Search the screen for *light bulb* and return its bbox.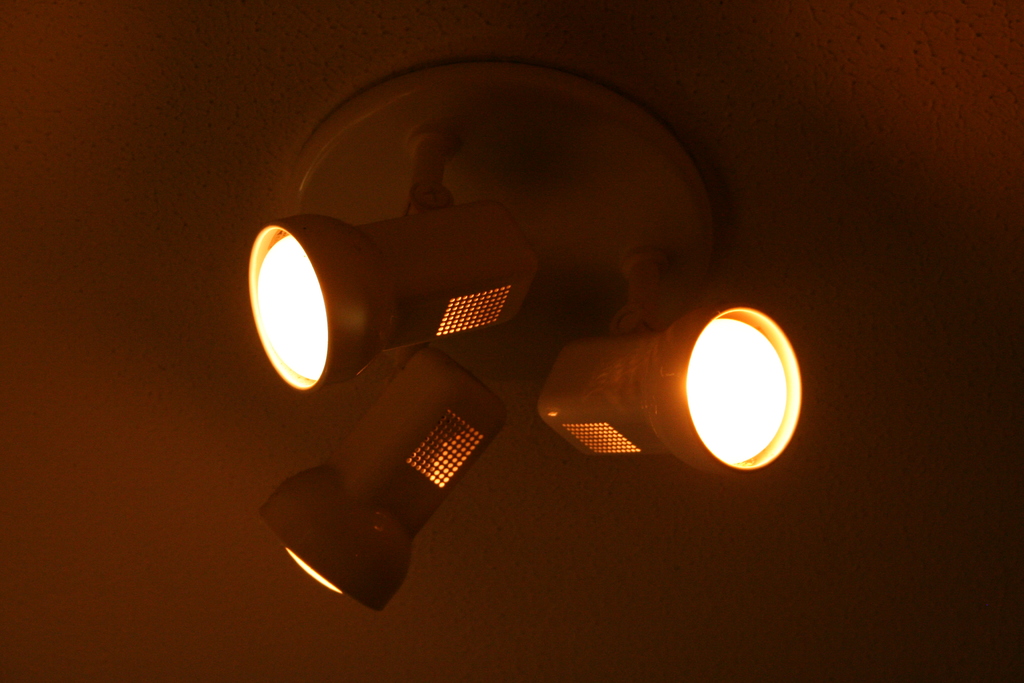
Found: 284/548/345/593.
